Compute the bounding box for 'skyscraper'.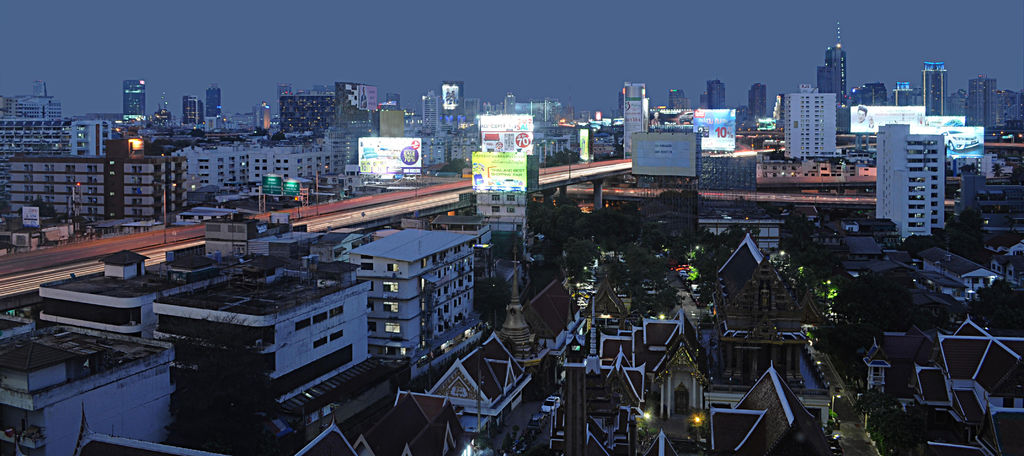
select_region(708, 78, 730, 112).
